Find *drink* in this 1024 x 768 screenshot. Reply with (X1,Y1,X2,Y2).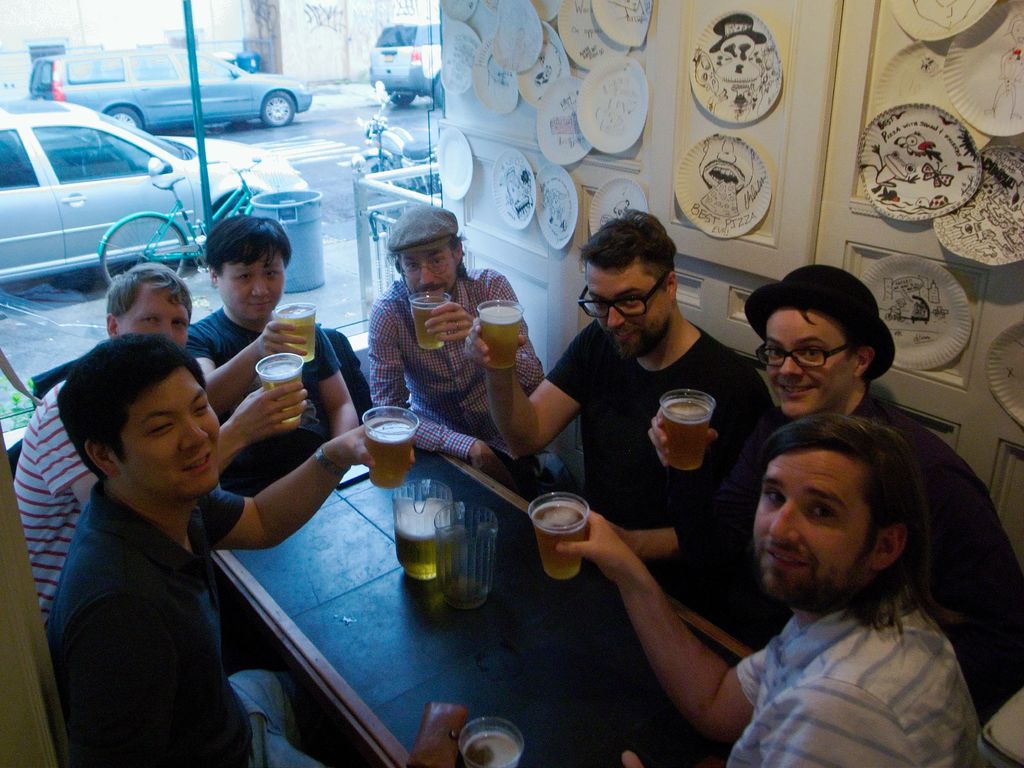
(529,505,588,580).
